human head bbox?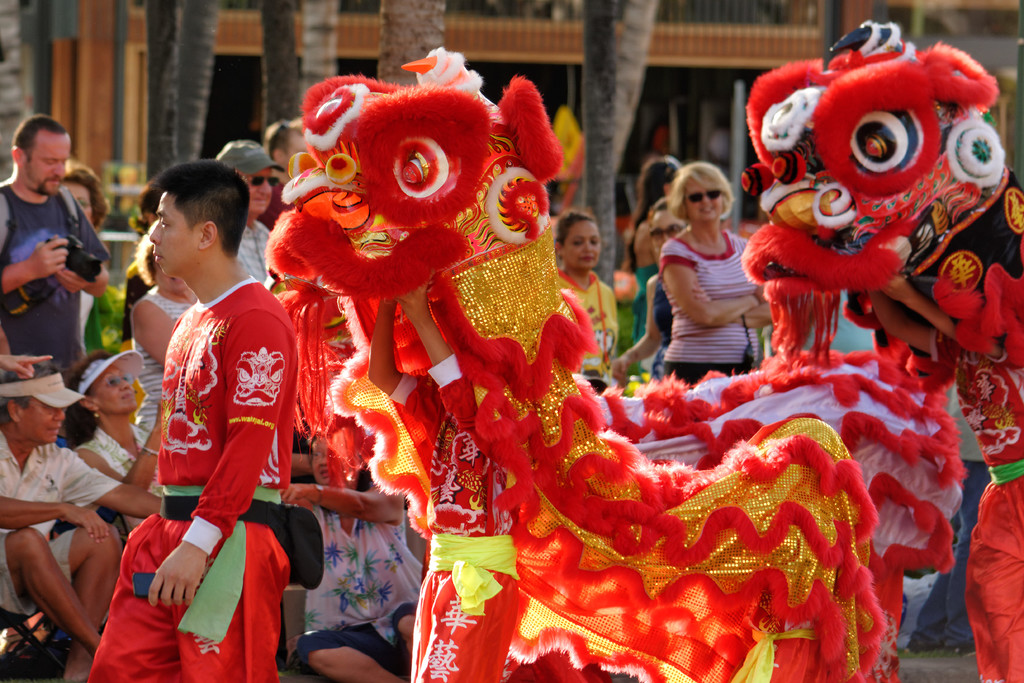
{"x1": 11, "y1": 115, "x2": 74, "y2": 199}
